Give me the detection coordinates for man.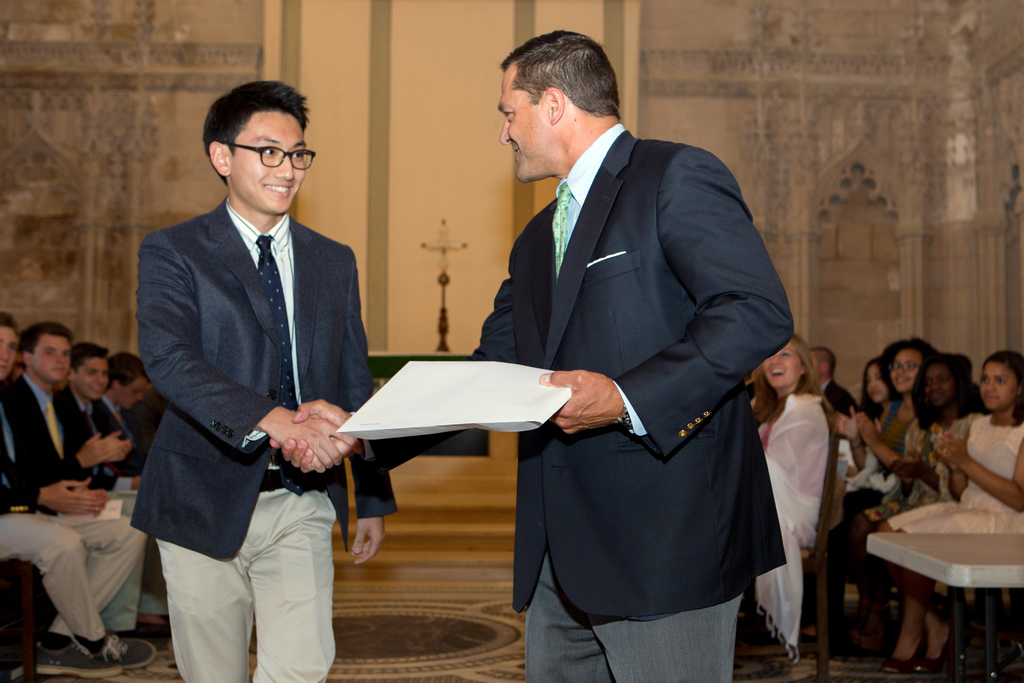
locate(273, 28, 796, 682).
